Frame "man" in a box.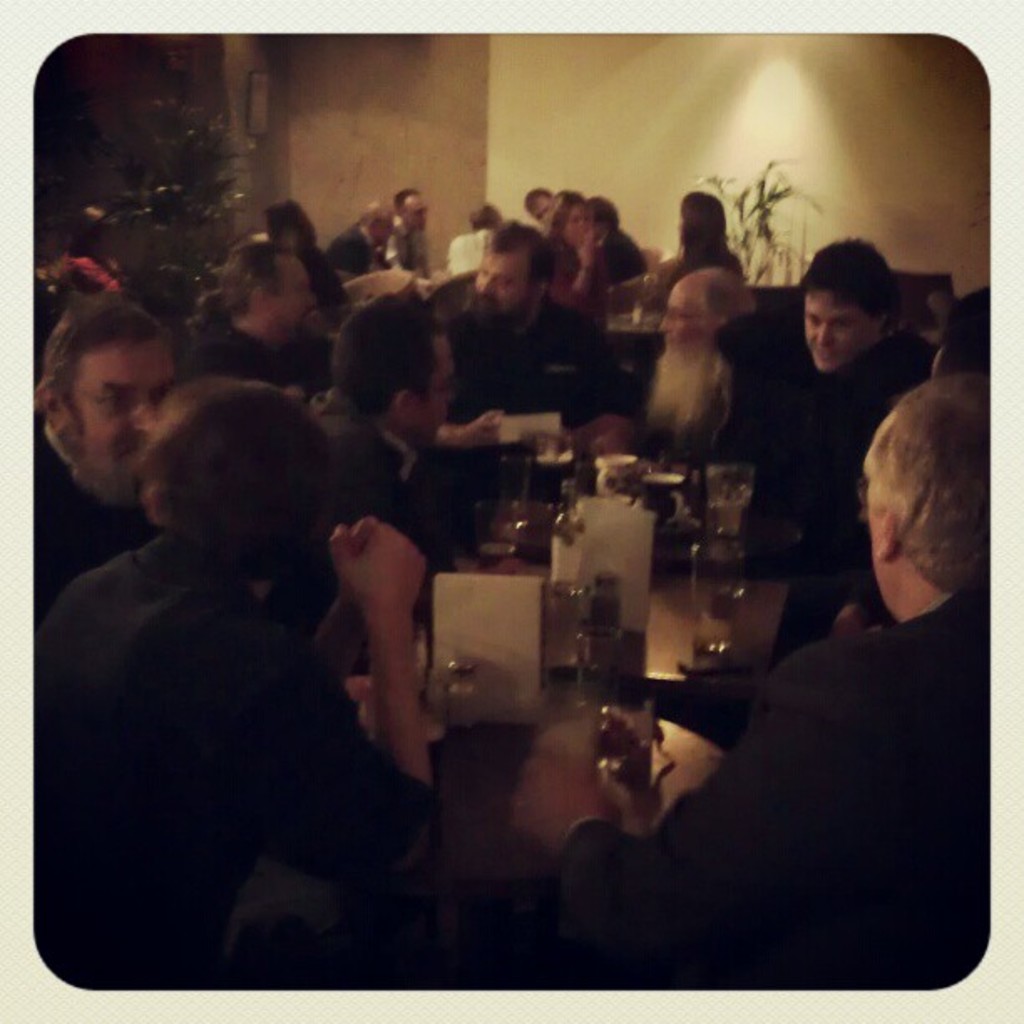
crop(420, 219, 594, 492).
